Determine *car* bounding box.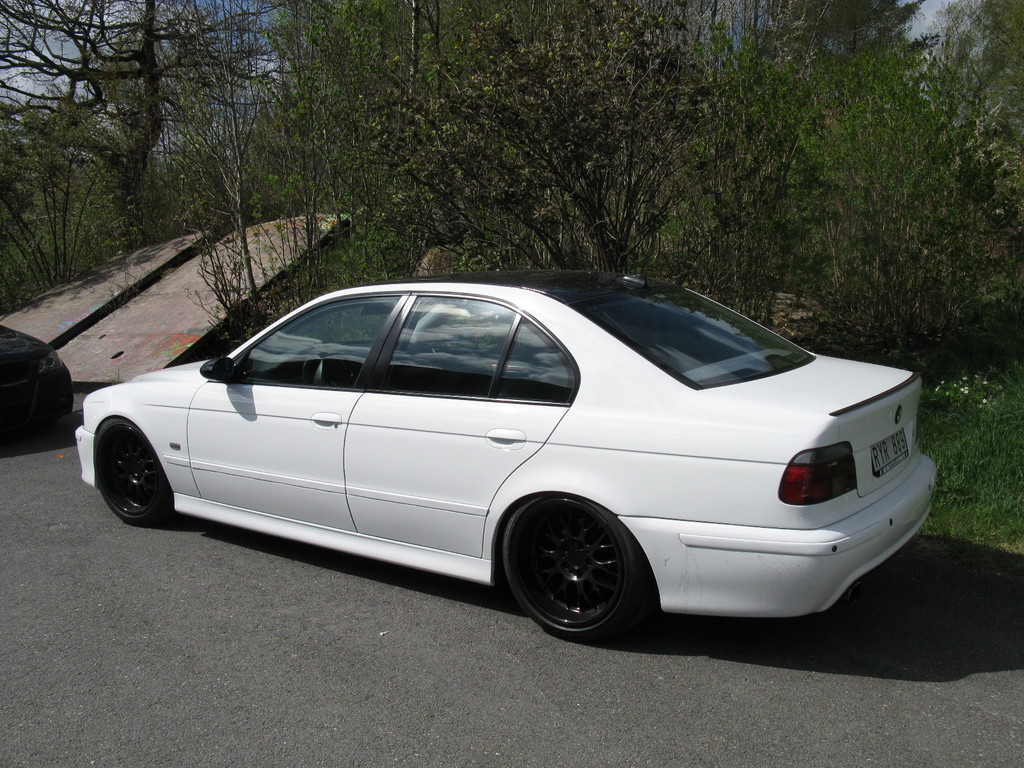
Determined: [left=72, top=276, right=941, bottom=644].
